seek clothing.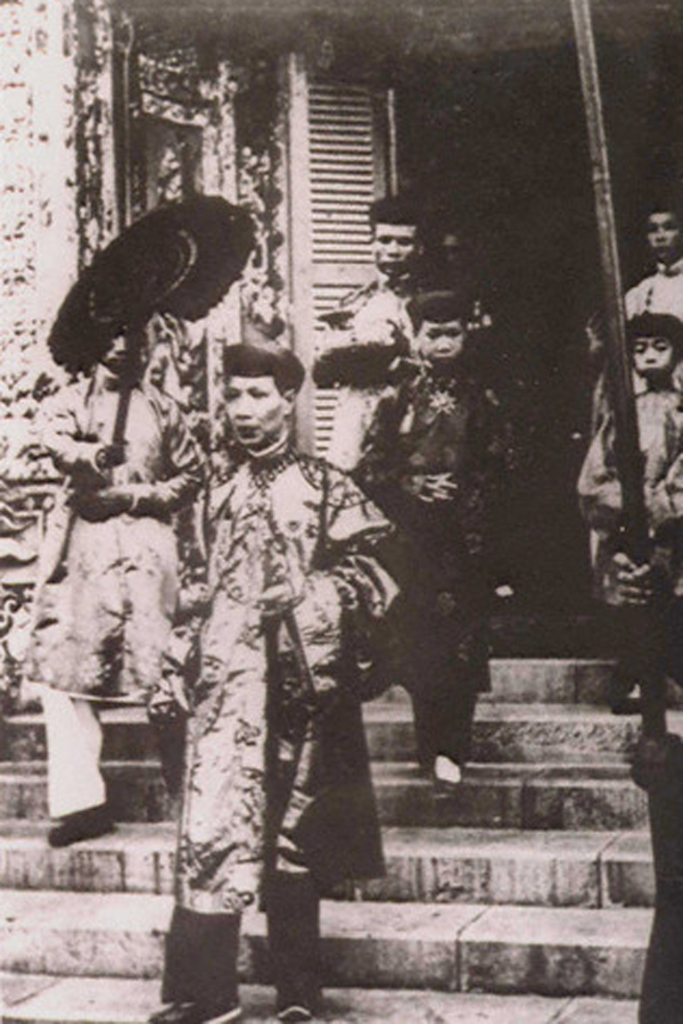
[x1=585, y1=389, x2=682, y2=669].
